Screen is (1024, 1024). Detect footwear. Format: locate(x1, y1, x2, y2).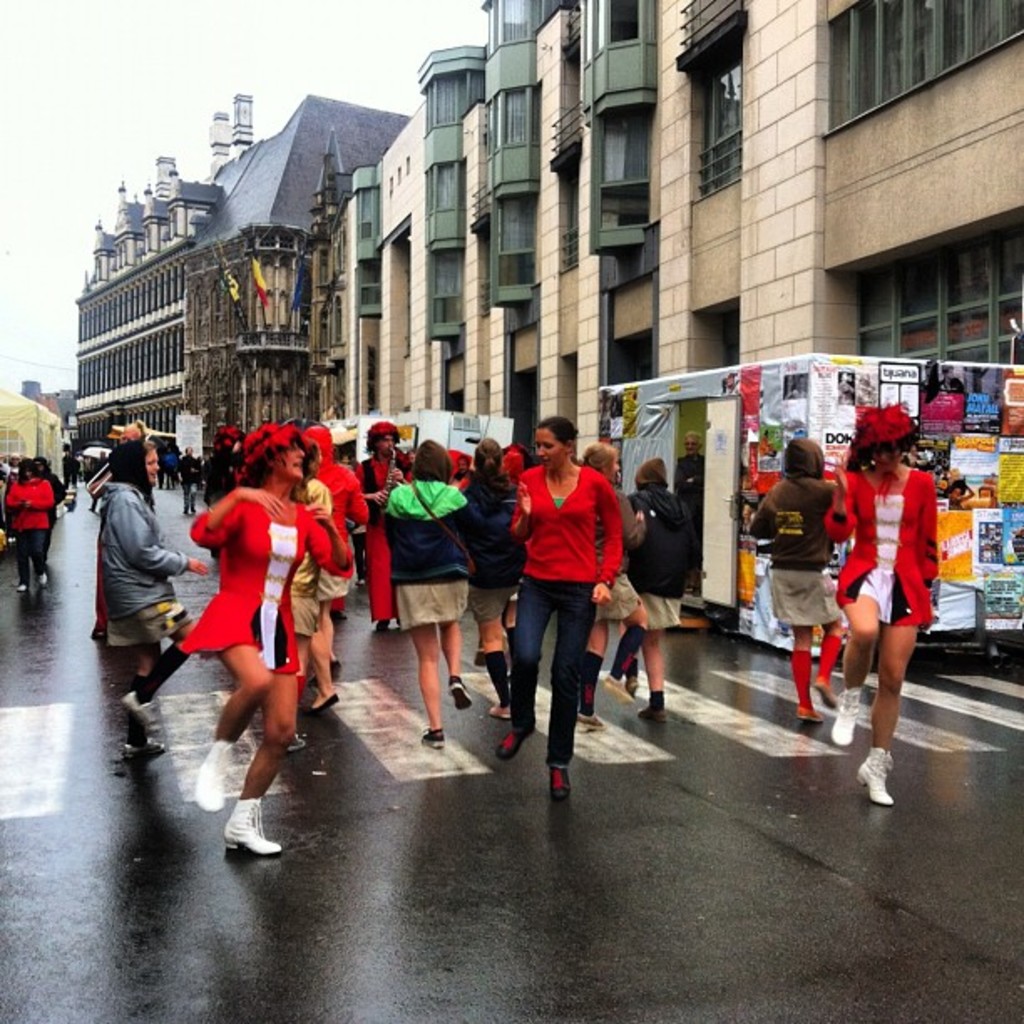
locate(487, 701, 515, 713).
